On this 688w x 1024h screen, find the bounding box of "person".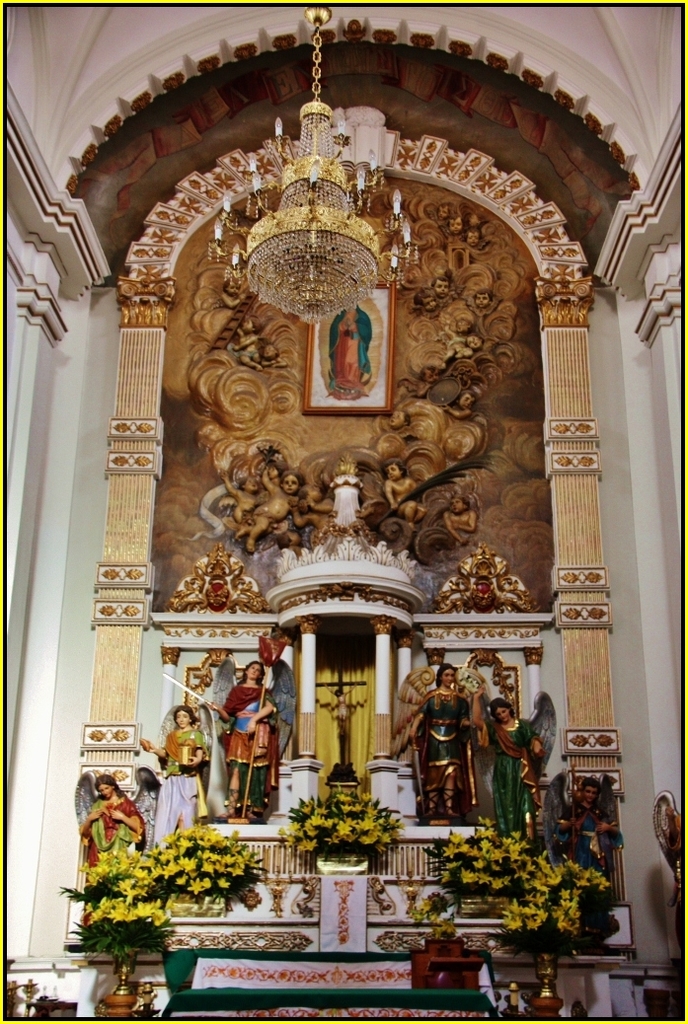
Bounding box: [x1=406, y1=665, x2=486, y2=821].
